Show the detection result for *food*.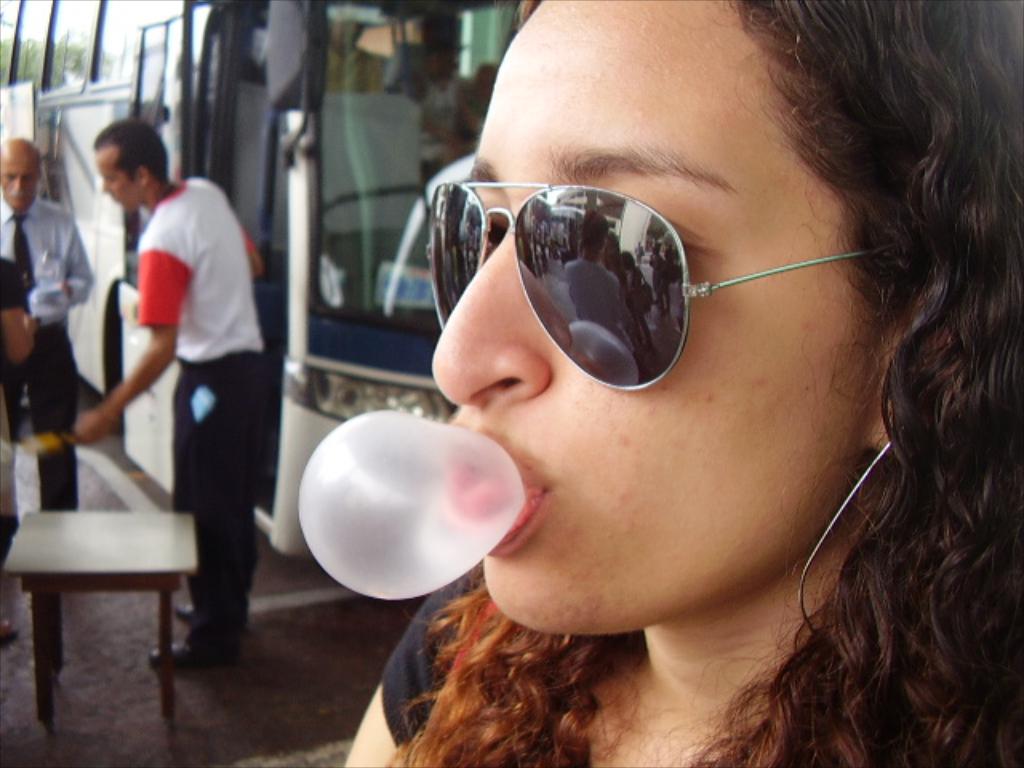
bbox(301, 413, 523, 598).
